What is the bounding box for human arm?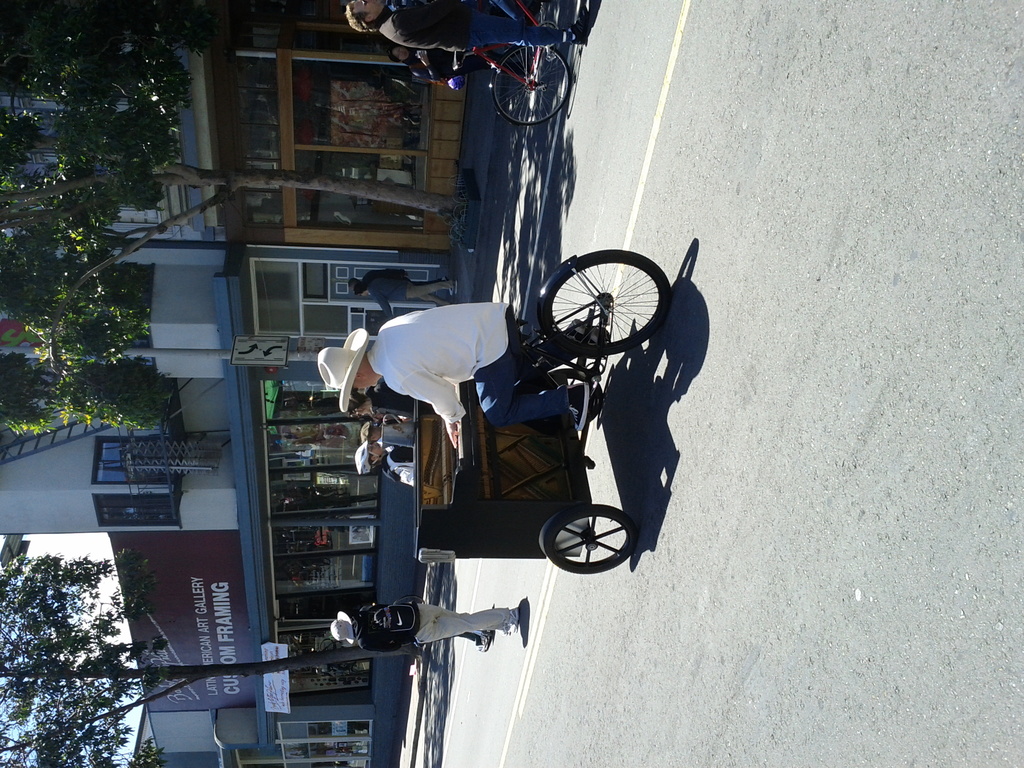
crop(389, 366, 469, 447).
